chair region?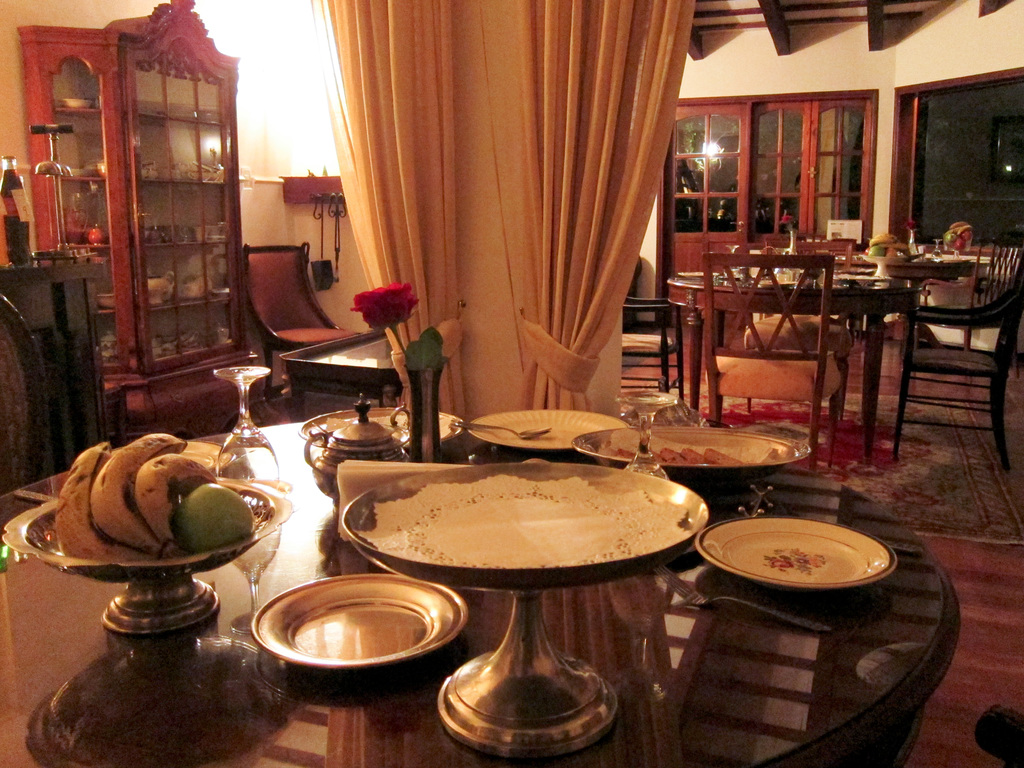
locate(692, 249, 883, 450)
